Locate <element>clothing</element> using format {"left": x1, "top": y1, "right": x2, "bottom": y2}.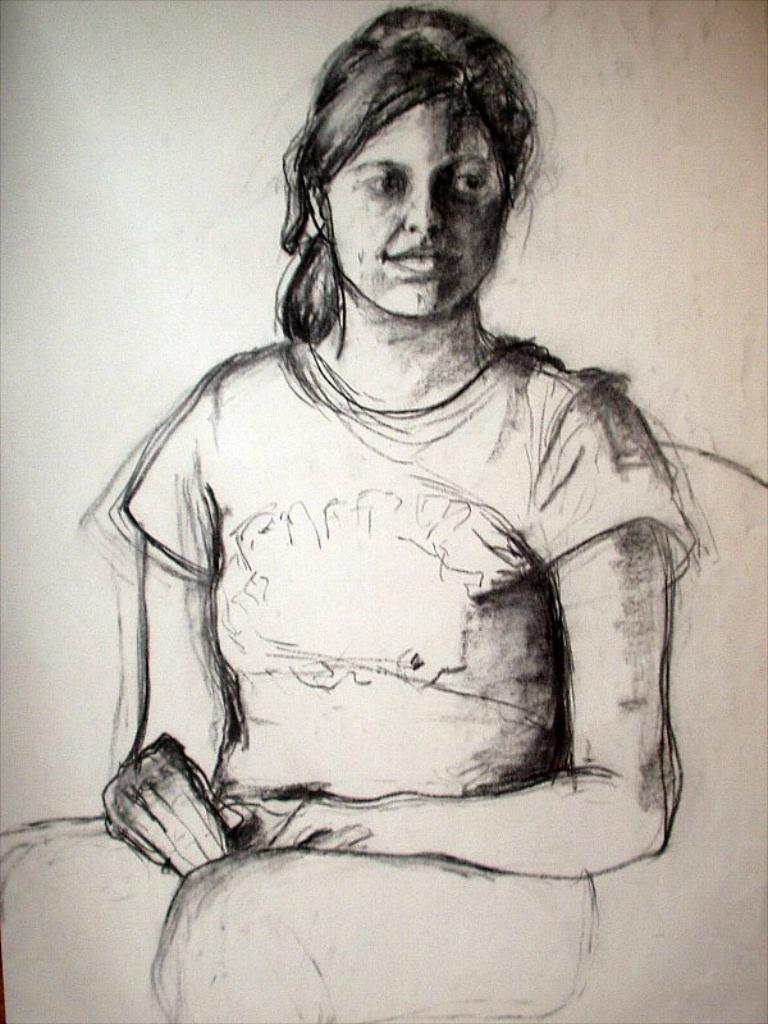
{"left": 124, "top": 311, "right": 653, "bottom": 852}.
